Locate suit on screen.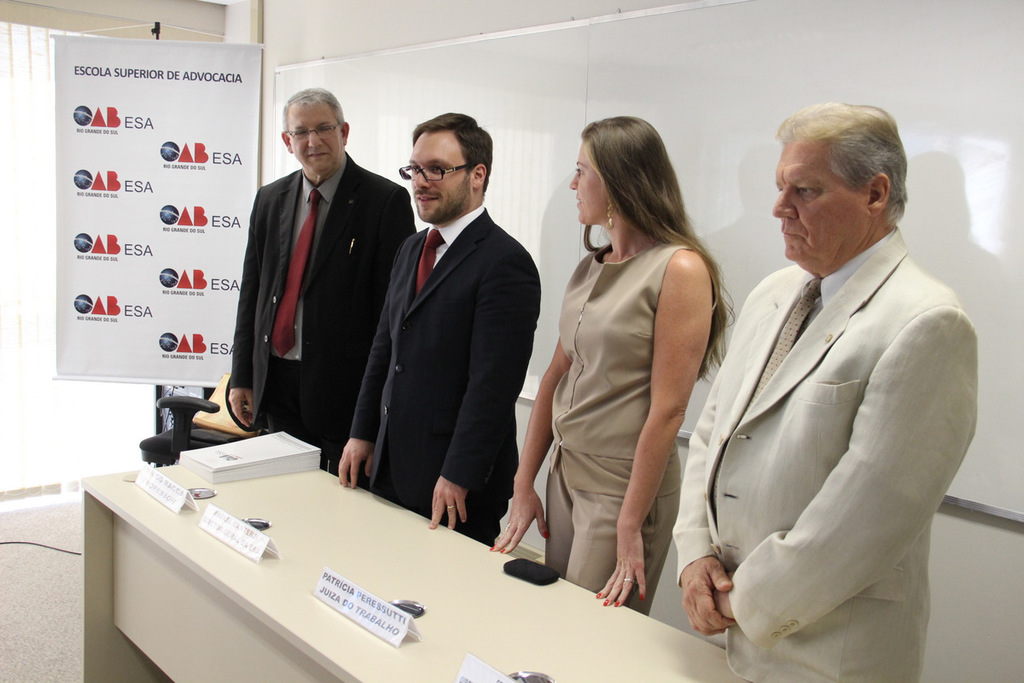
On screen at 344 110 550 563.
